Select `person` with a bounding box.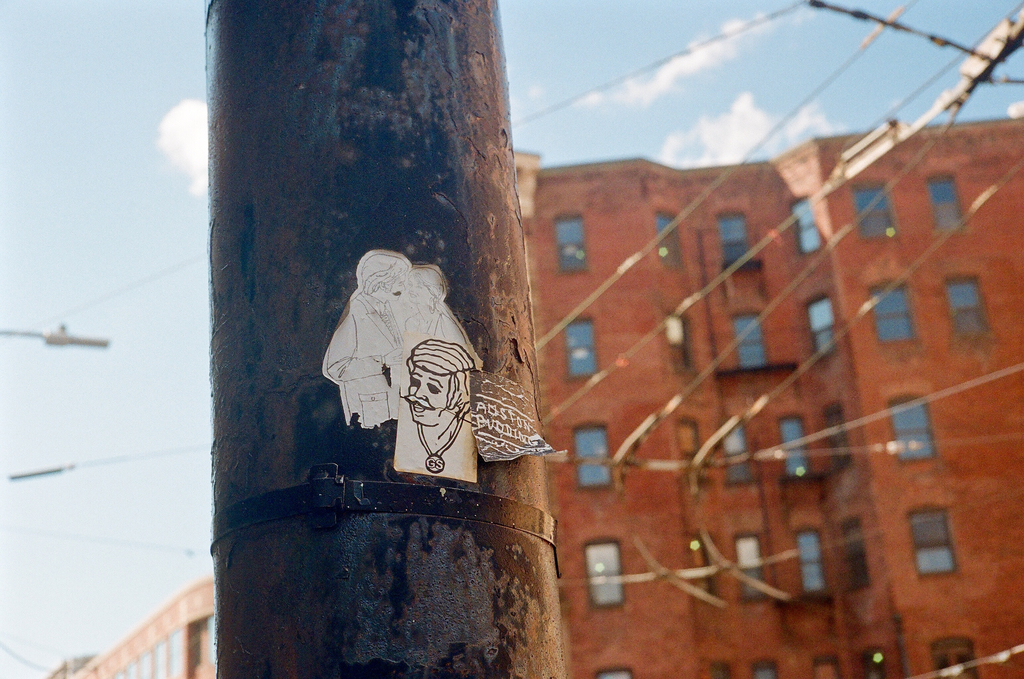
pyautogui.locateOnScreen(399, 264, 485, 366).
